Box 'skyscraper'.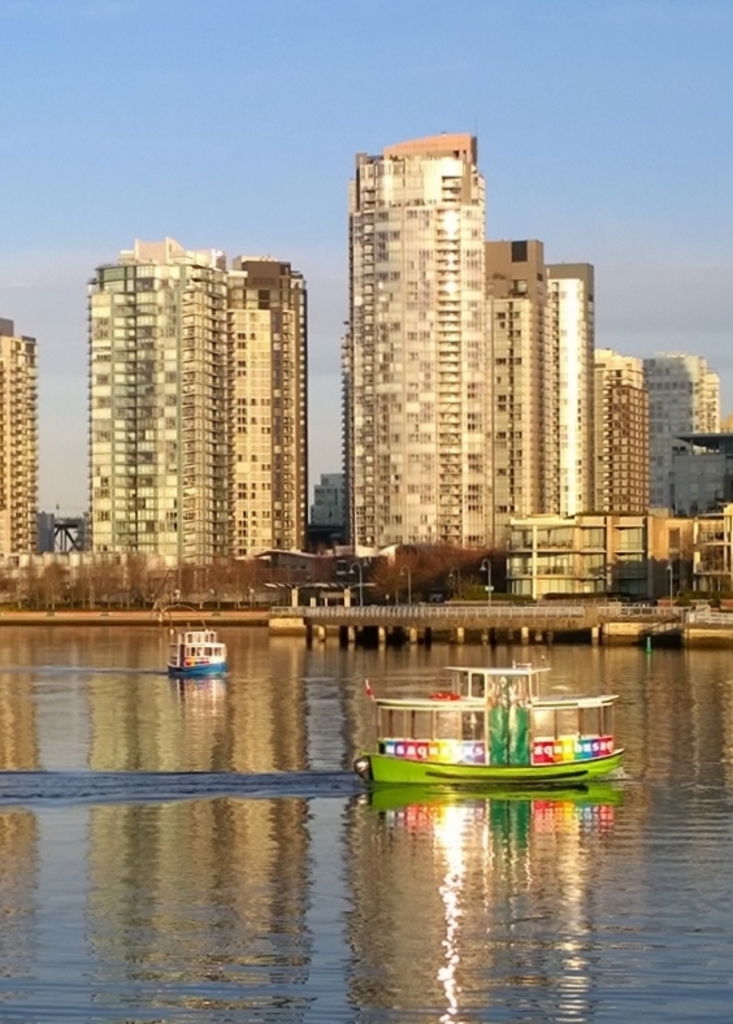
detection(58, 224, 324, 586).
